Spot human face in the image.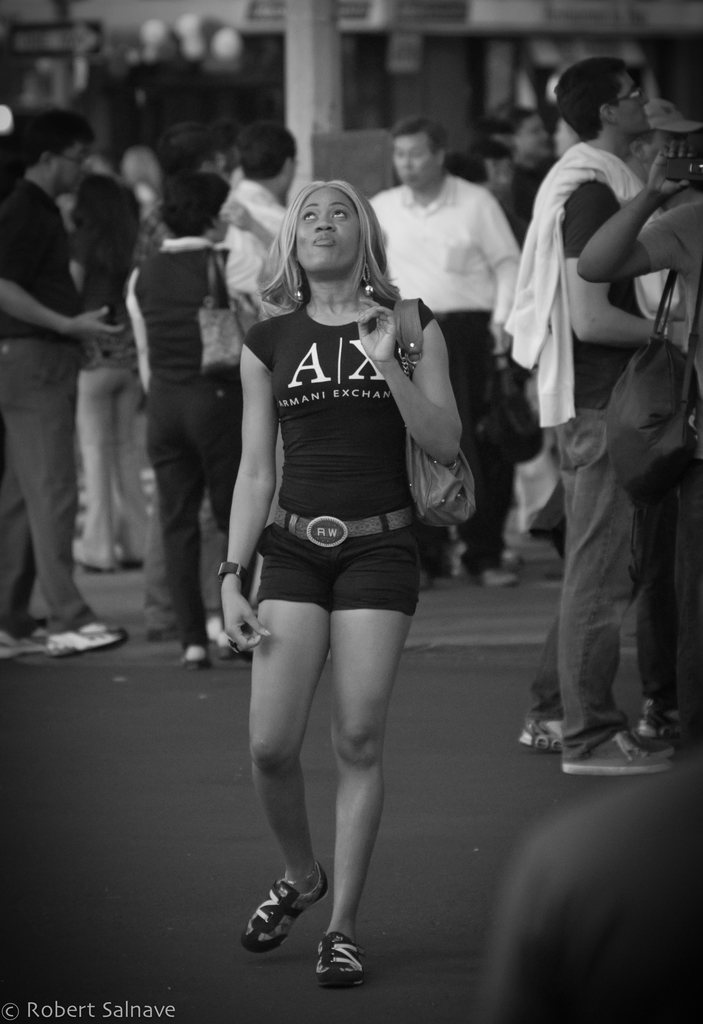
human face found at locate(627, 134, 666, 161).
